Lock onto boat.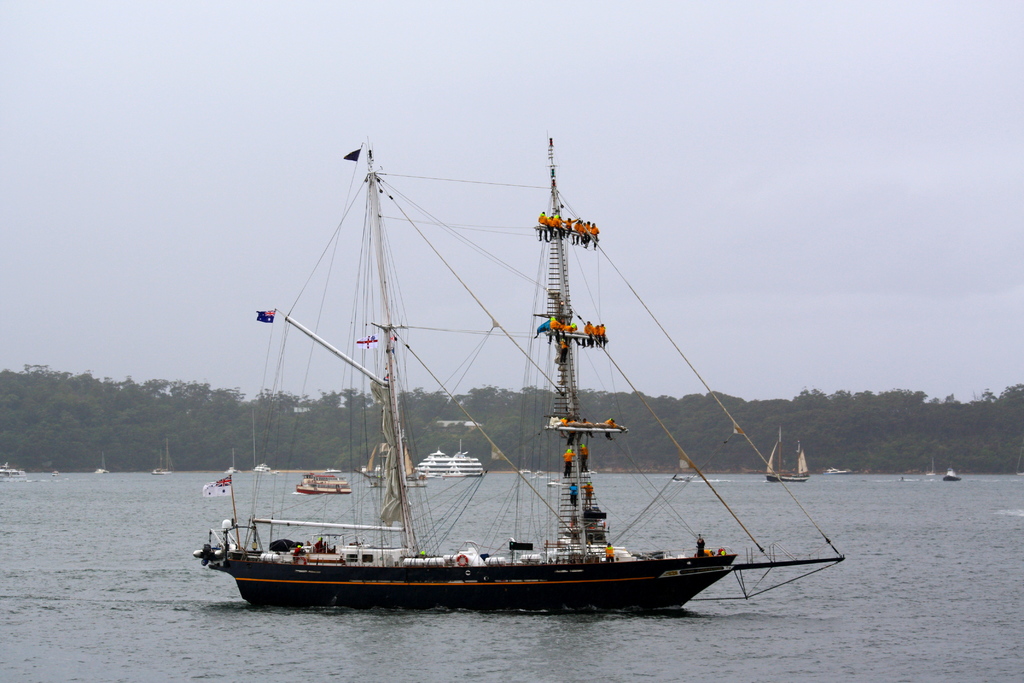
Locked: [left=412, top=439, right=488, bottom=480].
